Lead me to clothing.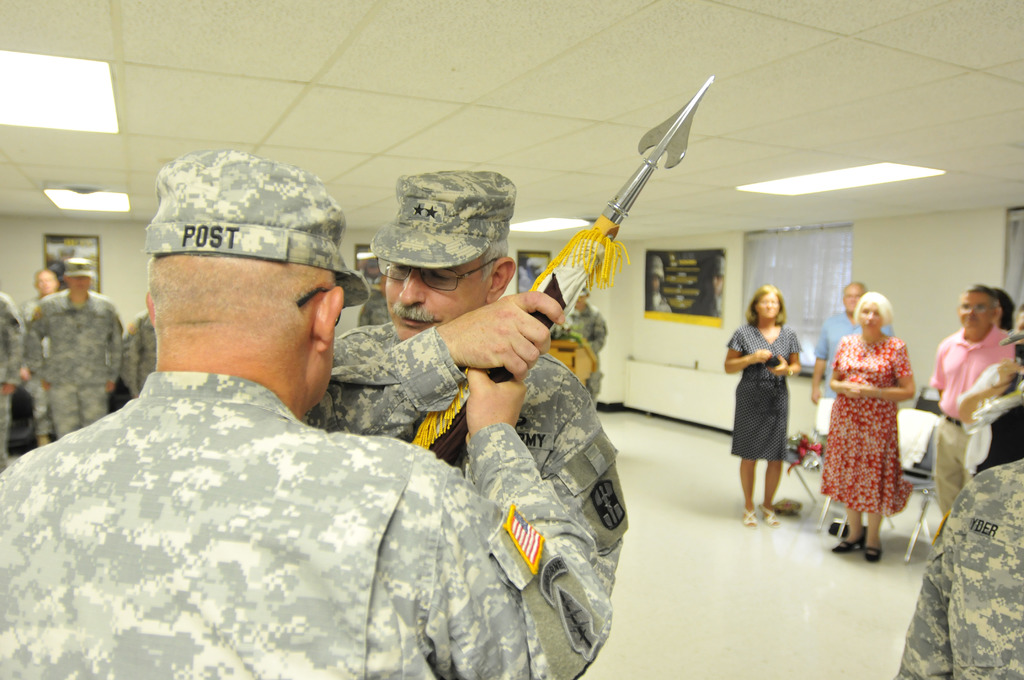
Lead to left=811, top=305, right=893, bottom=437.
